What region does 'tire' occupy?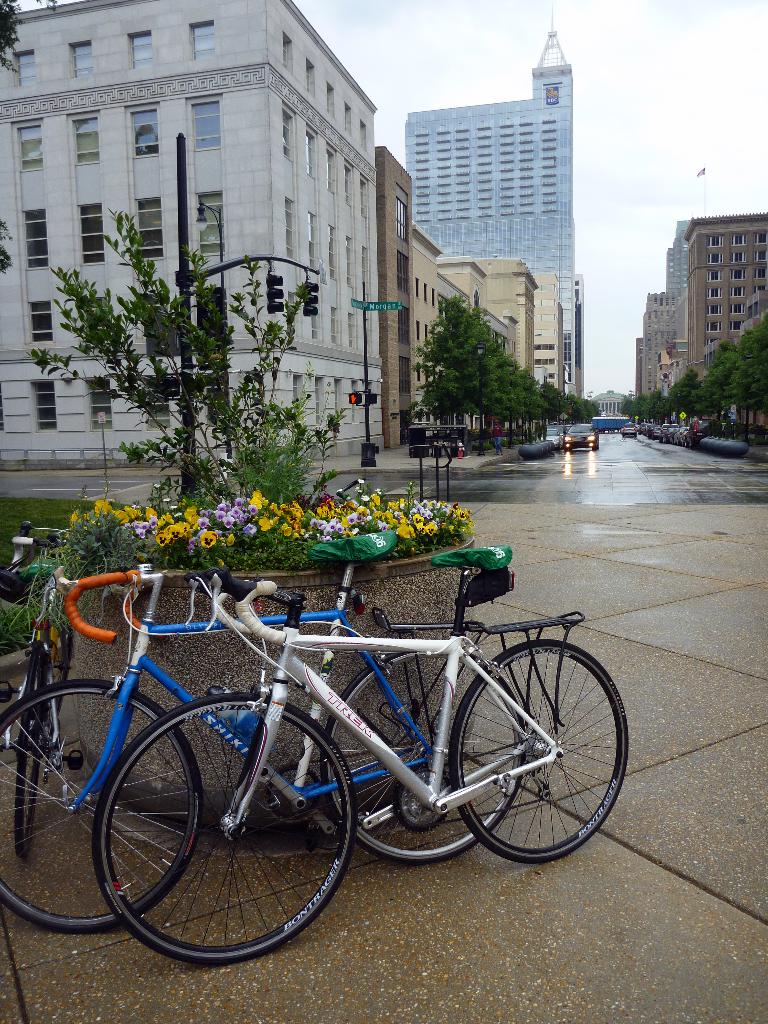
<box>0,678,202,929</box>.
